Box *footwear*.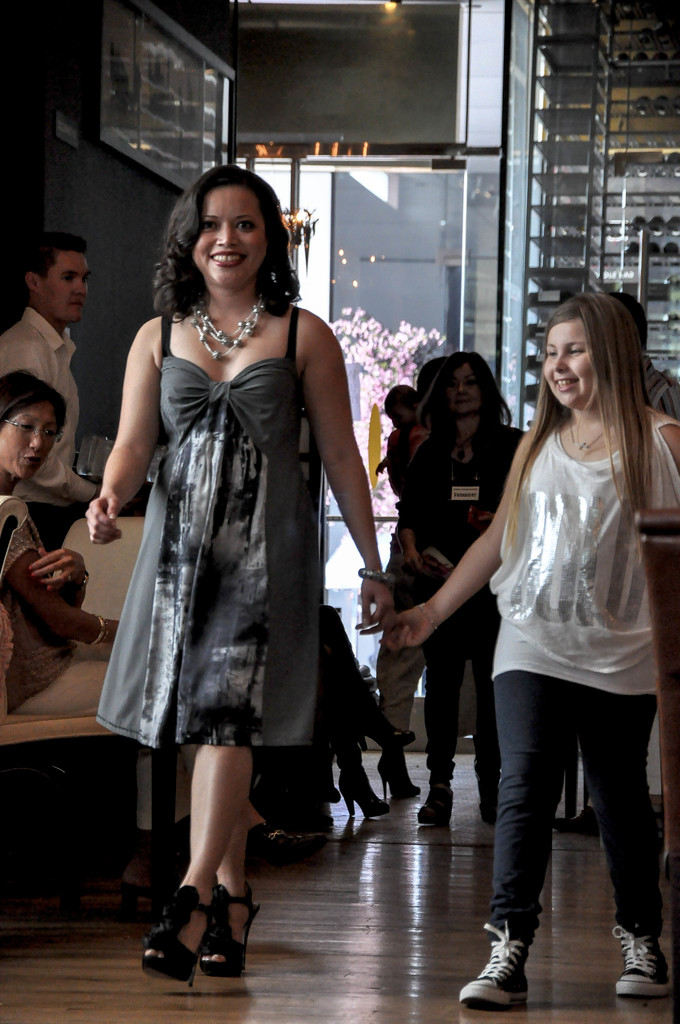
<region>481, 931, 553, 1010</region>.
